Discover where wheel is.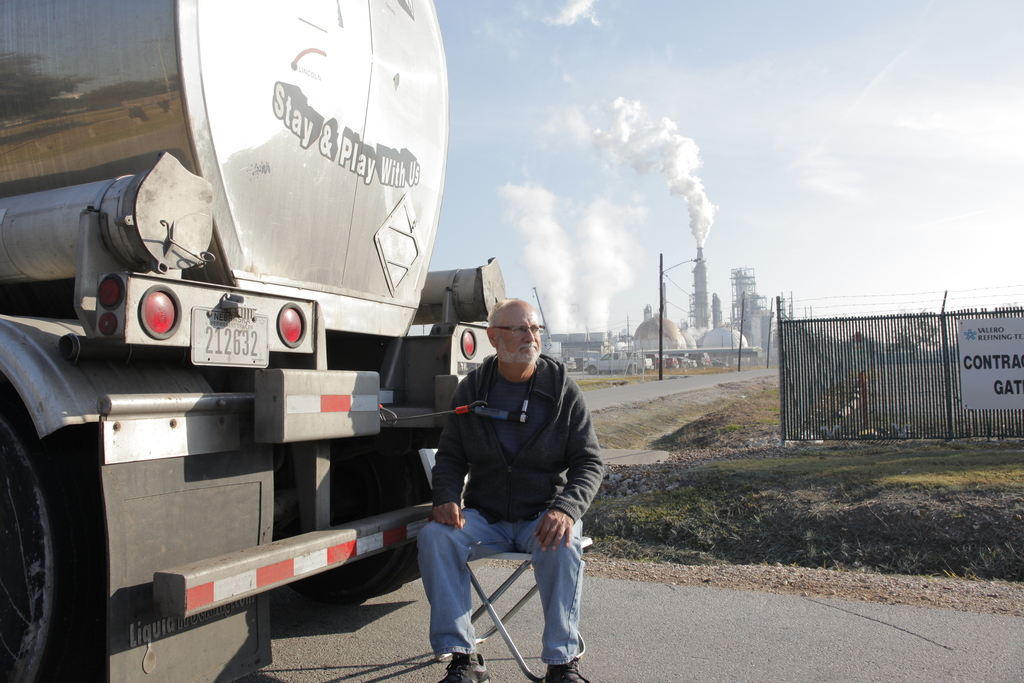
Discovered at <box>588,365,595,371</box>.
